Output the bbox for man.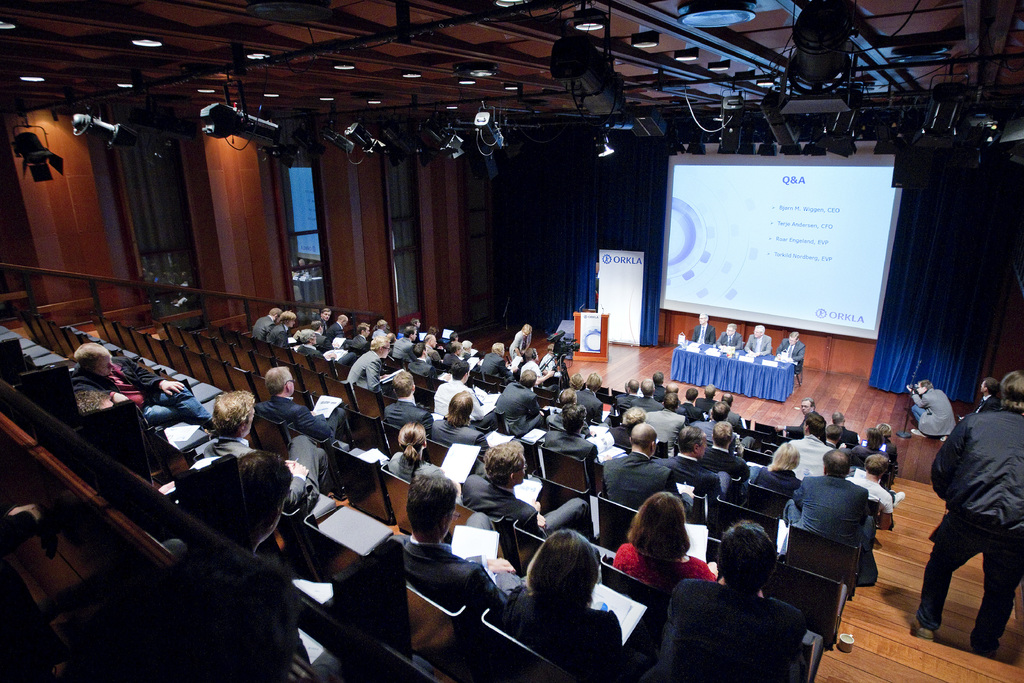
831,412,860,449.
